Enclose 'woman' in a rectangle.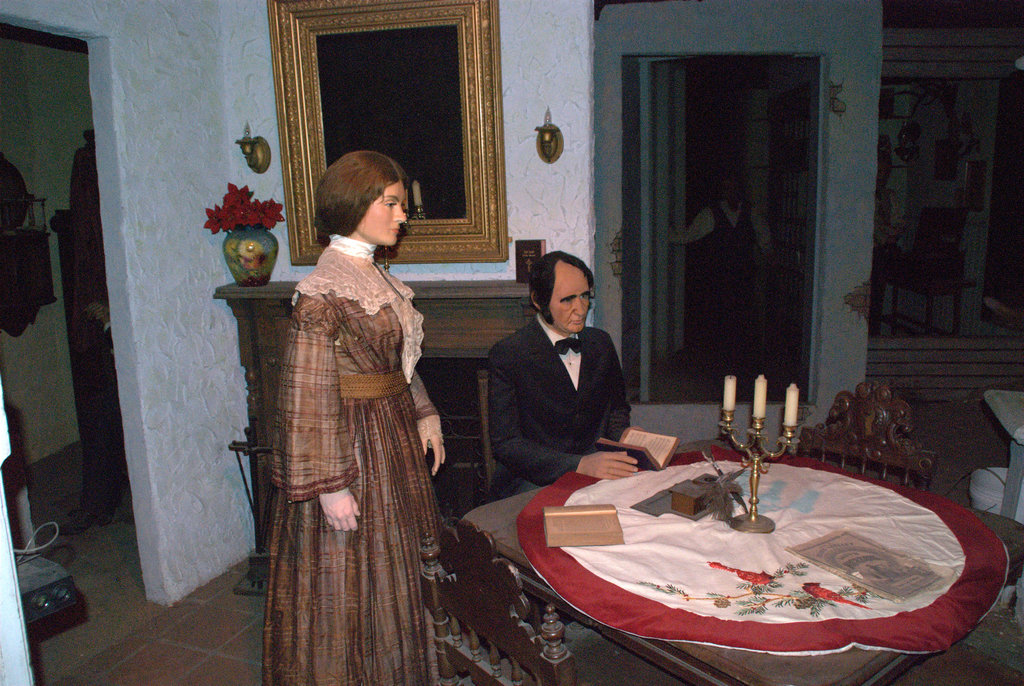
rect(260, 128, 464, 682).
